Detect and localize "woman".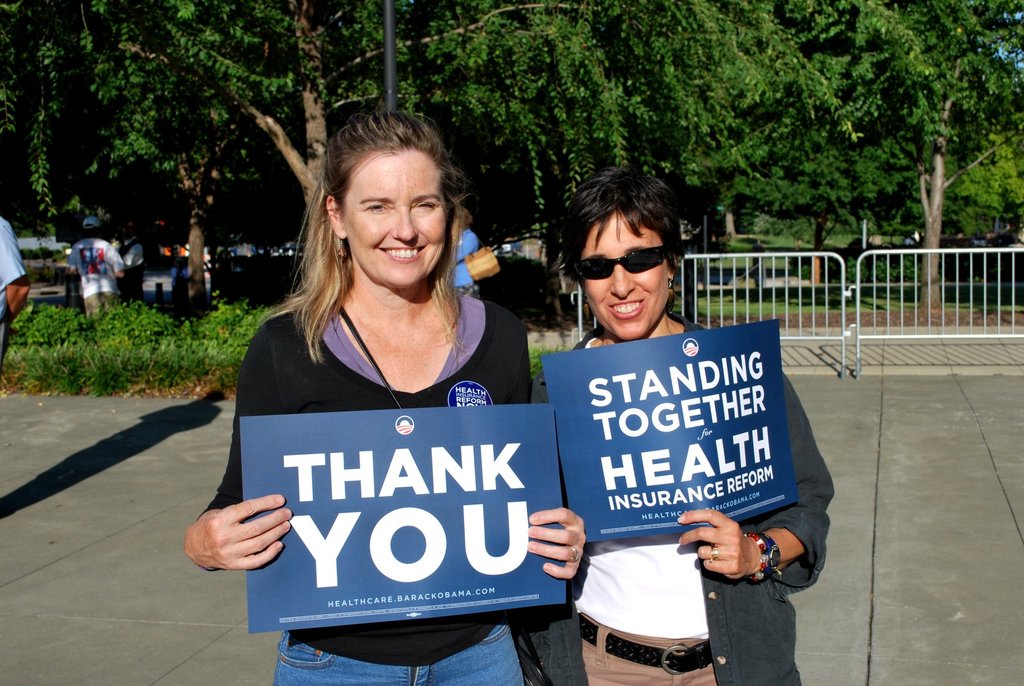
Localized at (left=526, top=169, right=837, bottom=685).
